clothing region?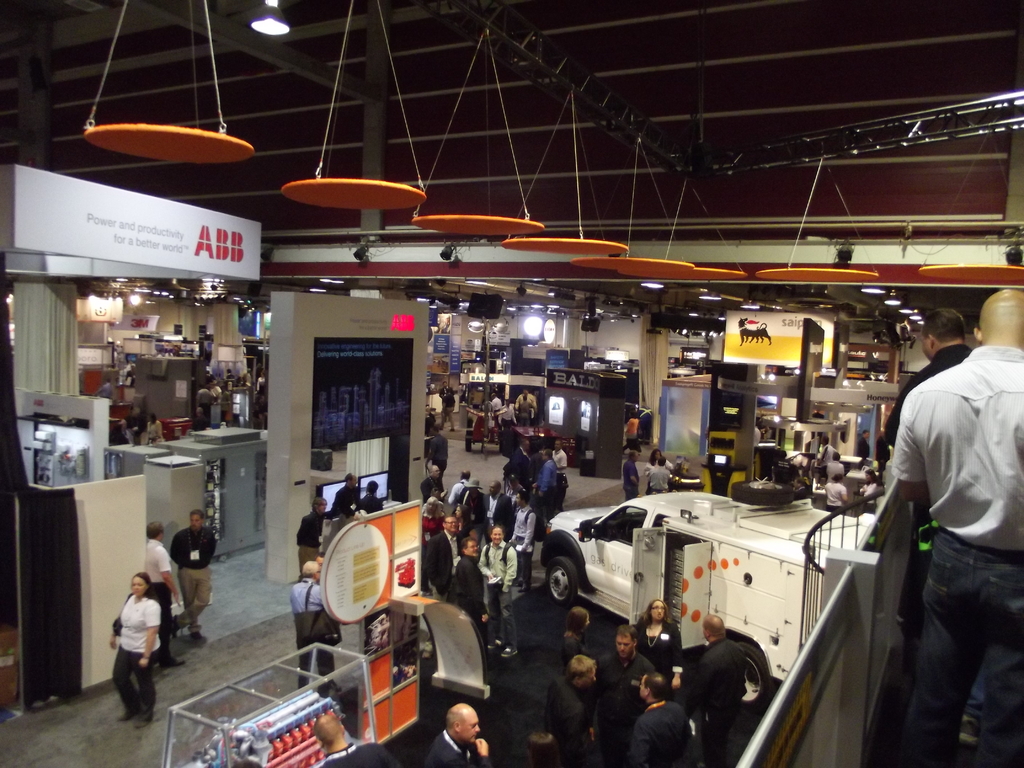
bbox=(150, 421, 164, 447)
